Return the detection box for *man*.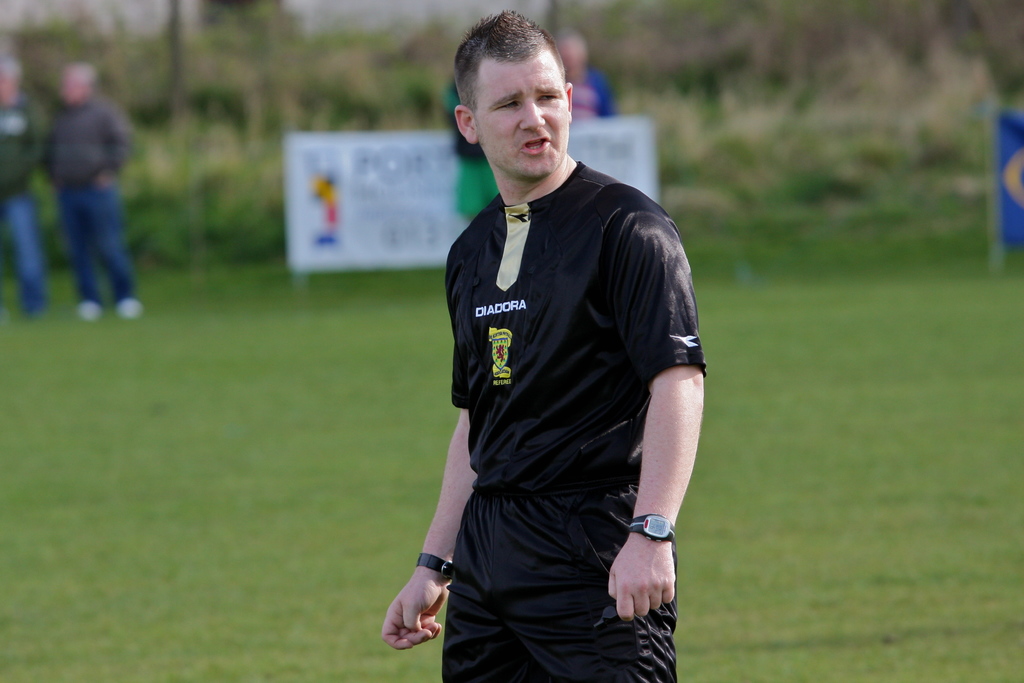
Rect(36, 56, 139, 318).
